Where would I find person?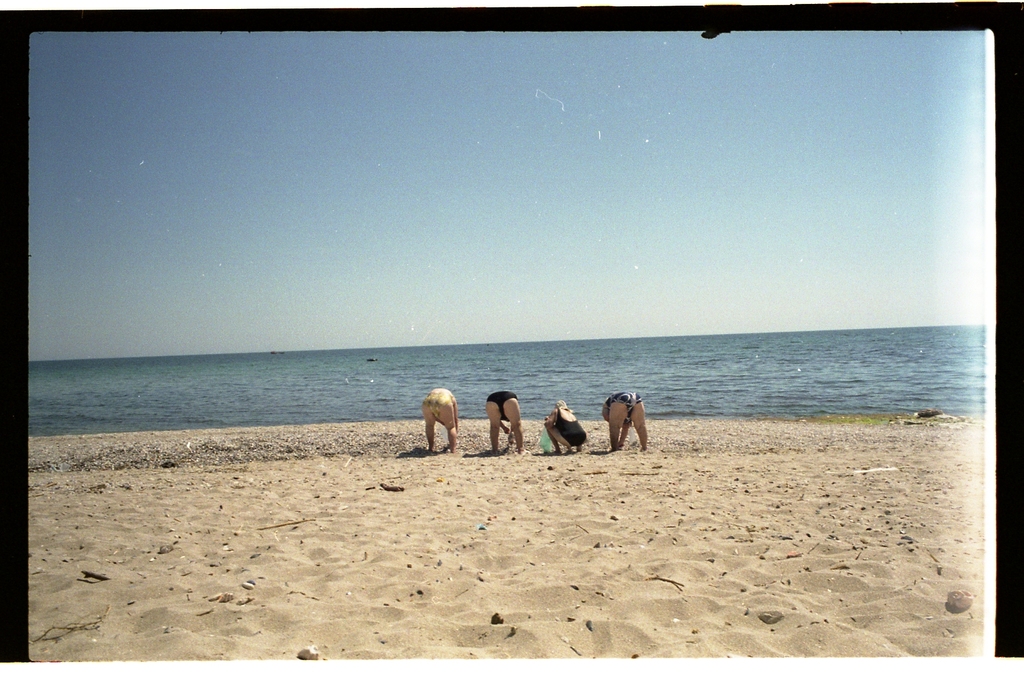
At rect(486, 396, 528, 456).
